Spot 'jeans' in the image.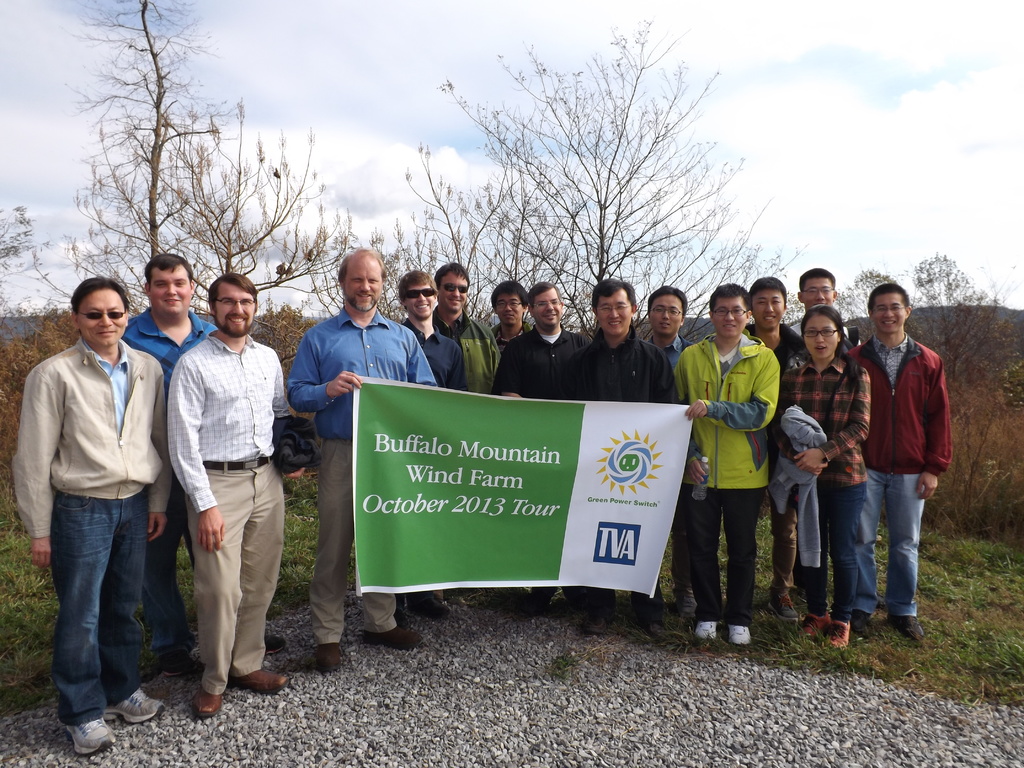
'jeans' found at <region>858, 468, 925, 612</region>.
